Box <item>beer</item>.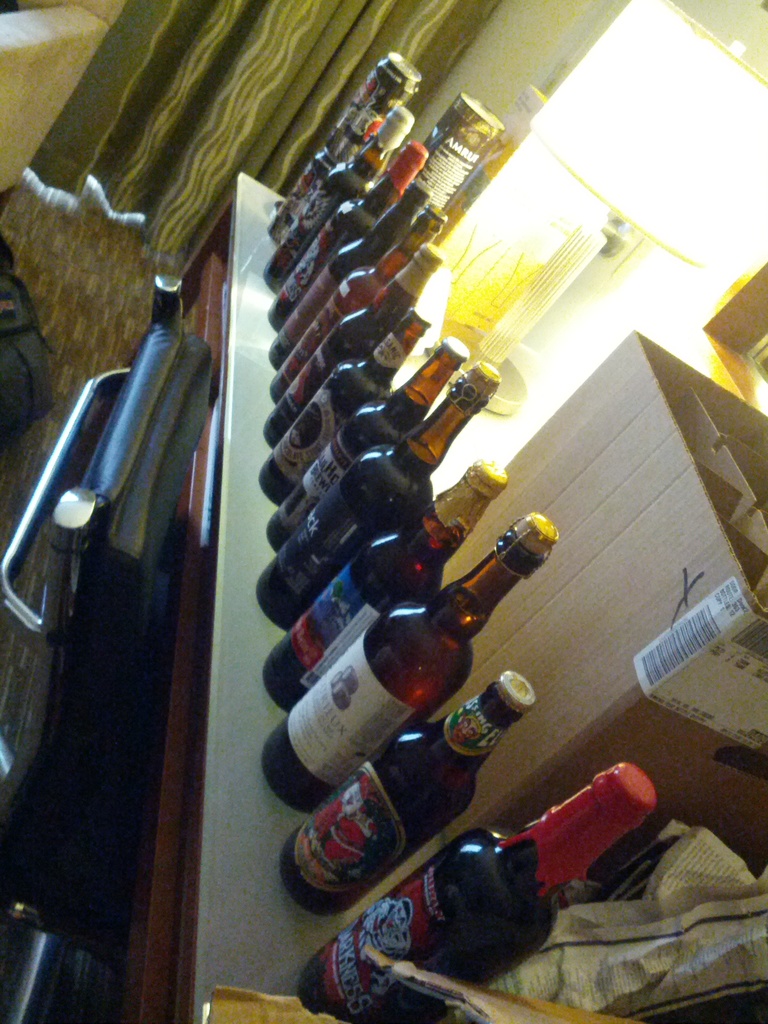
[257, 512, 559, 809].
